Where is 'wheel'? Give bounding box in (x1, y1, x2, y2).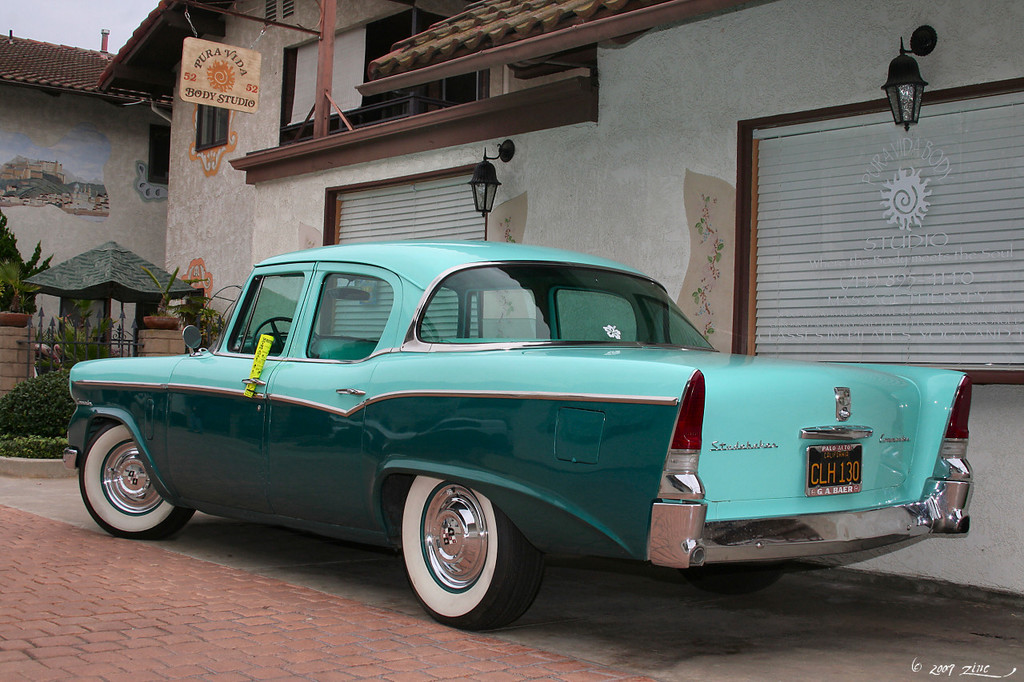
(393, 479, 522, 621).
